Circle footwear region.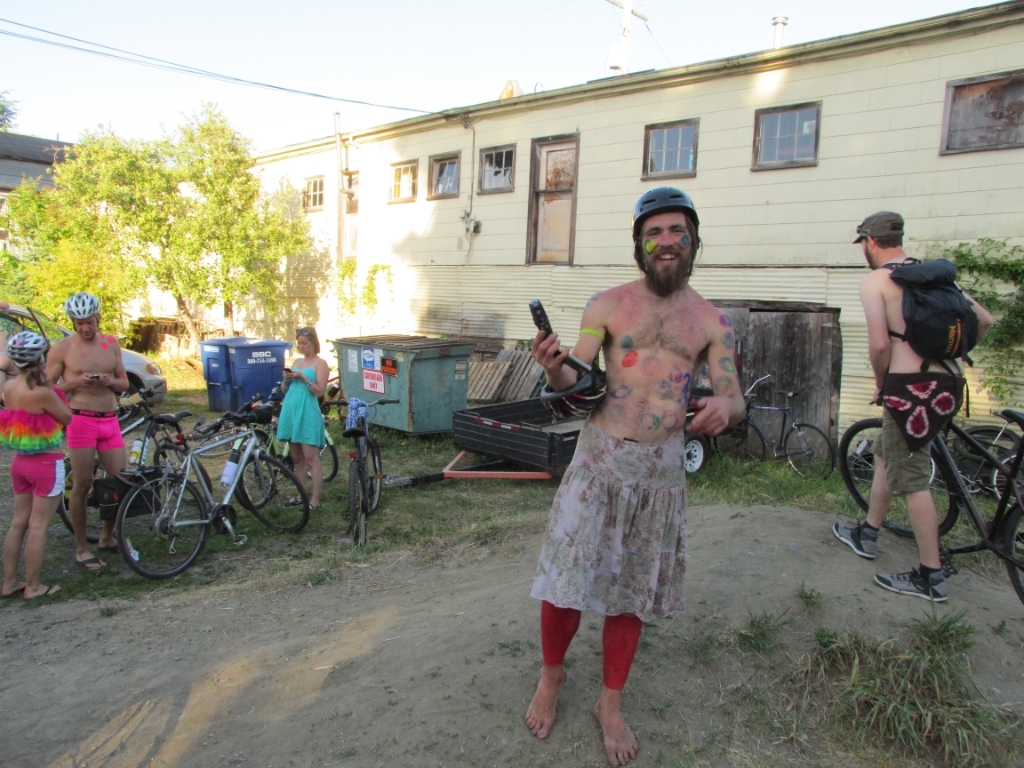
Region: bbox=[98, 540, 132, 554].
